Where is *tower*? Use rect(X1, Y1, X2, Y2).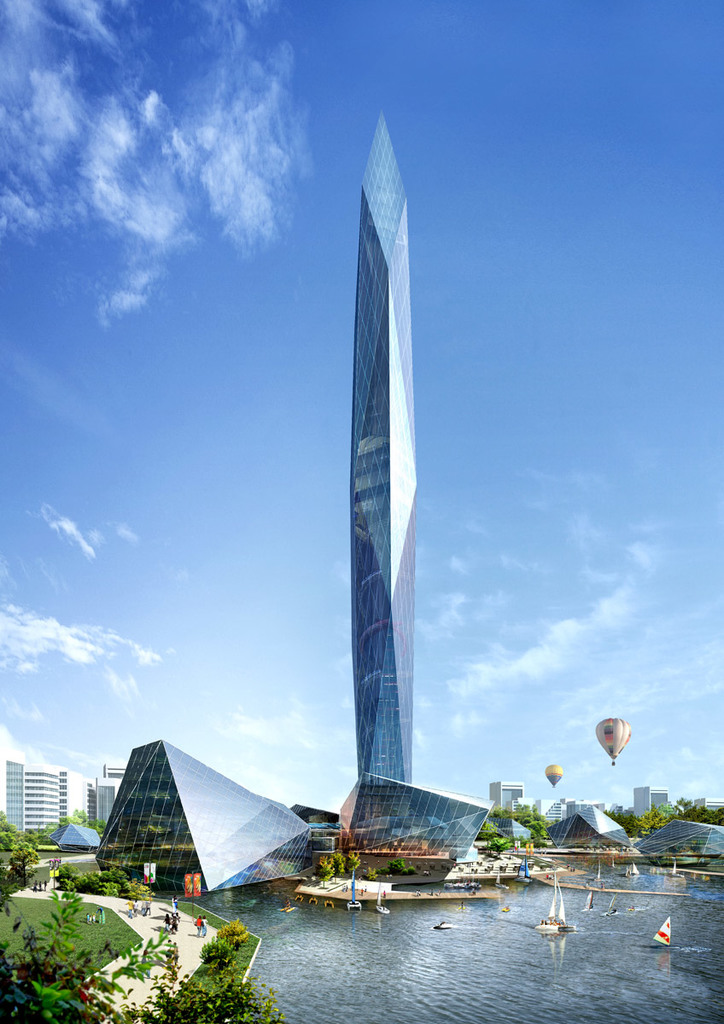
rect(3, 759, 28, 846).
